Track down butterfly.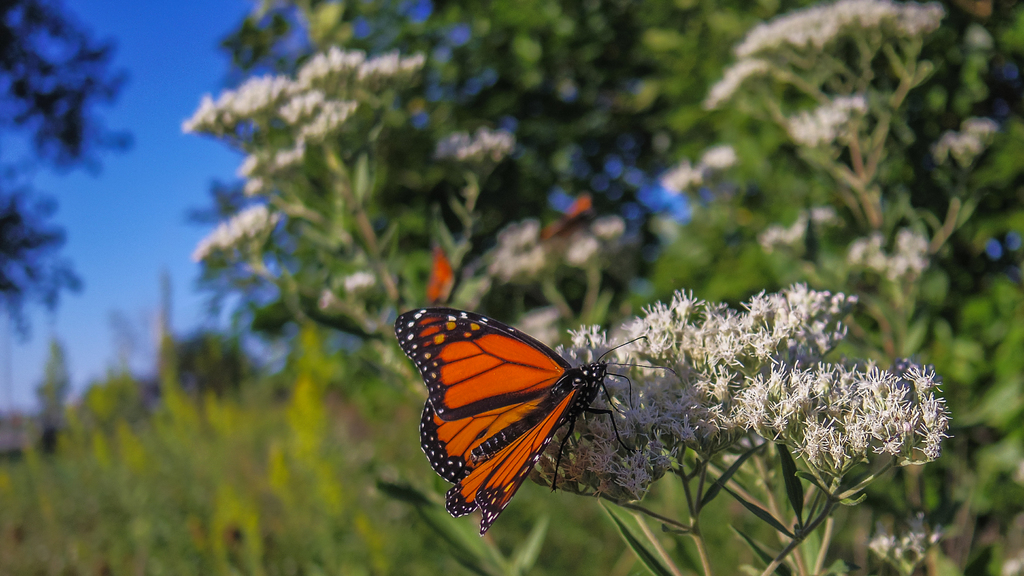
Tracked to <bbox>396, 285, 664, 518</bbox>.
